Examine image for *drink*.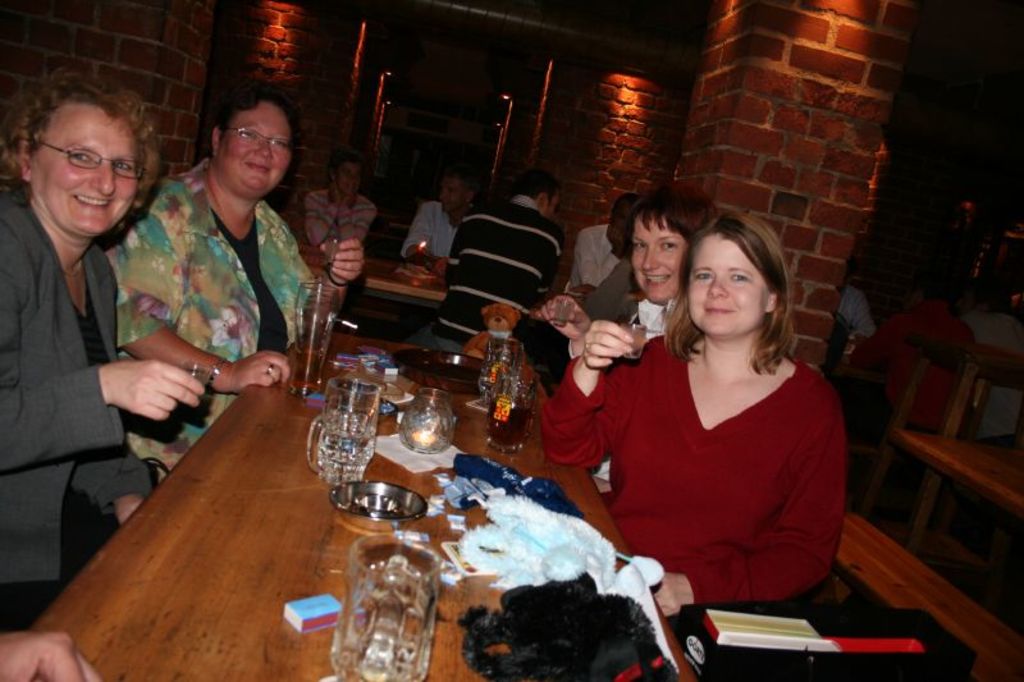
Examination result: l=316, t=431, r=376, b=470.
